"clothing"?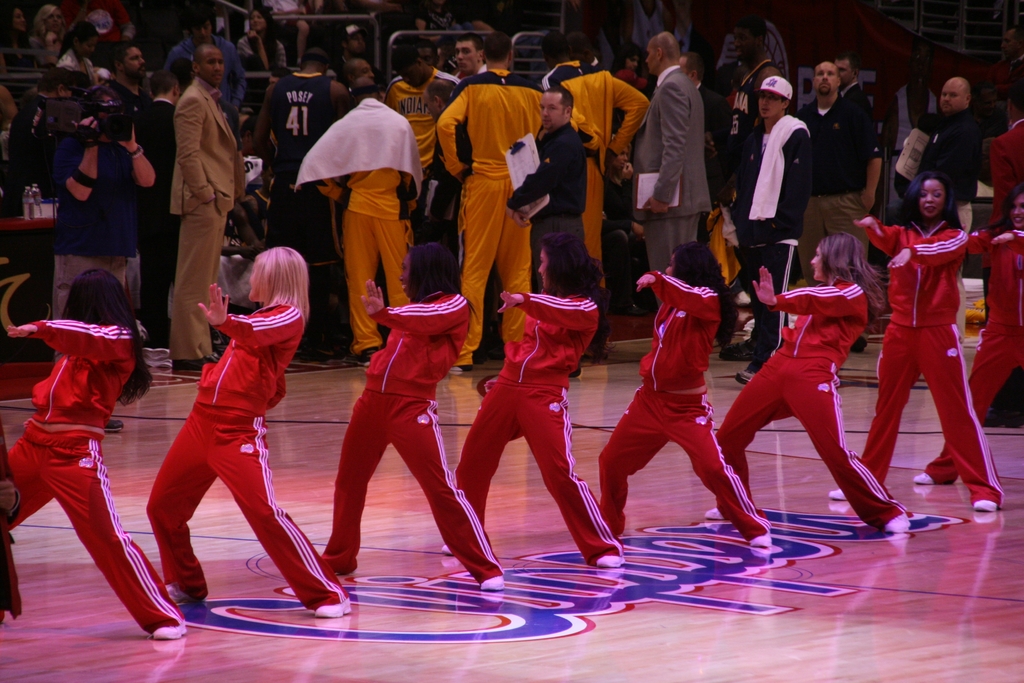
[x1=630, y1=64, x2=724, y2=307]
